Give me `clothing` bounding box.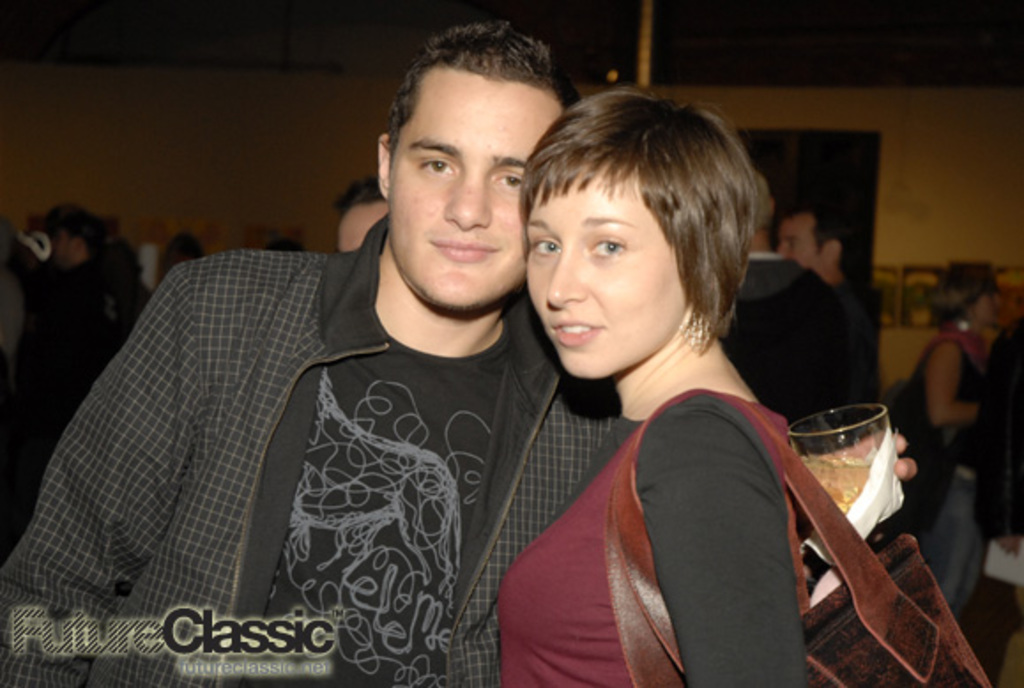
bbox=[821, 260, 886, 324].
